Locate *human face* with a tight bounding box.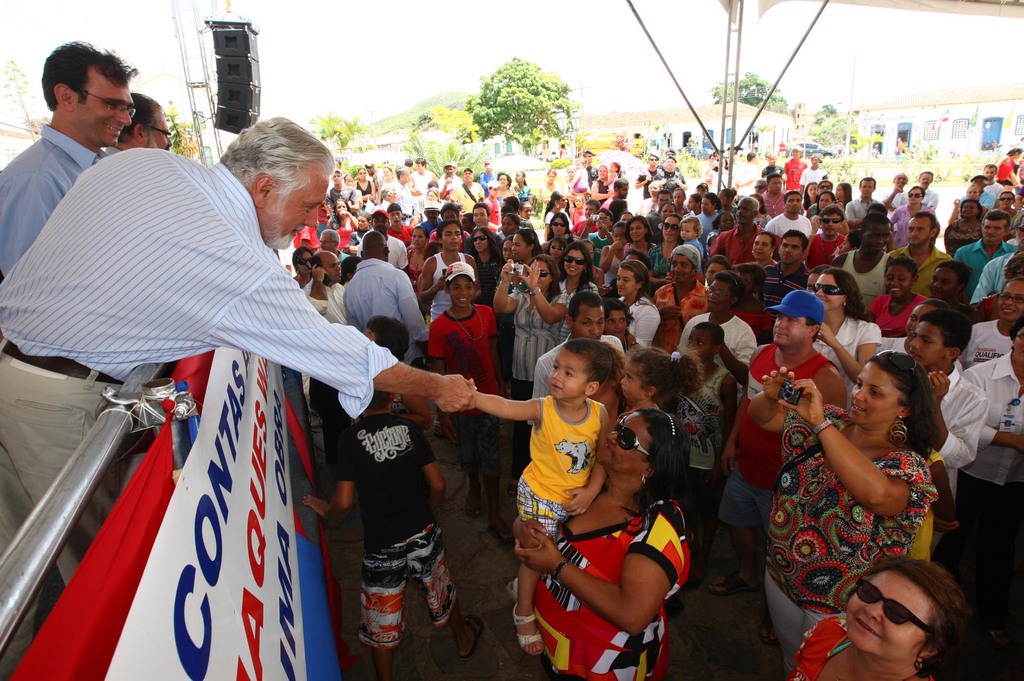
(left=721, top=214, right=733, bottom=230).
